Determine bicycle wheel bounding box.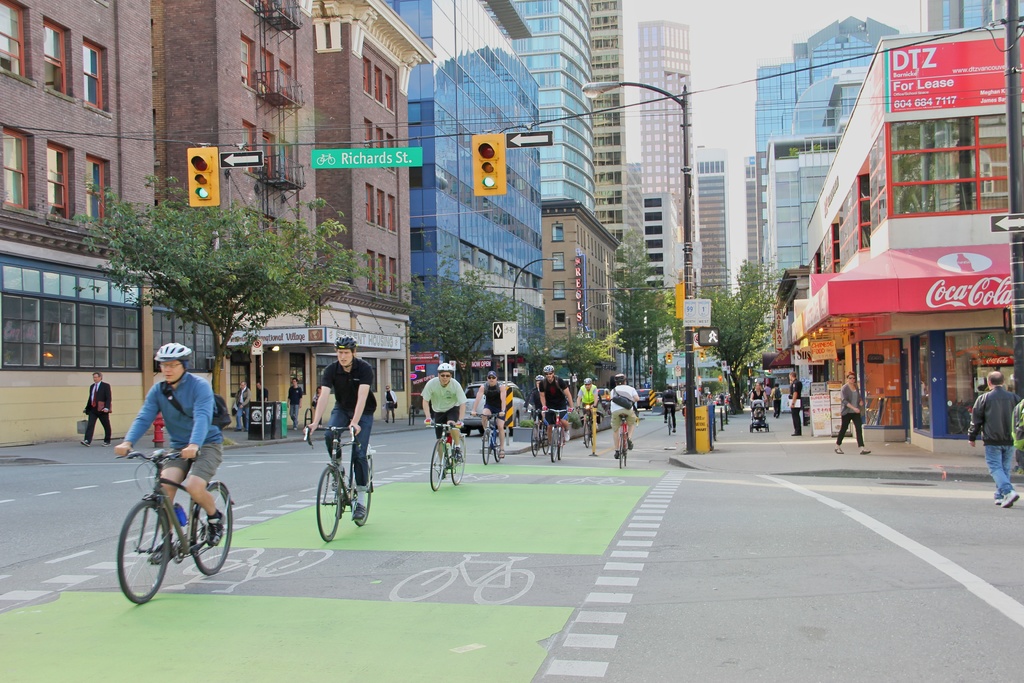
Determined: [left=316, top=462, right=349, bottom=545].
